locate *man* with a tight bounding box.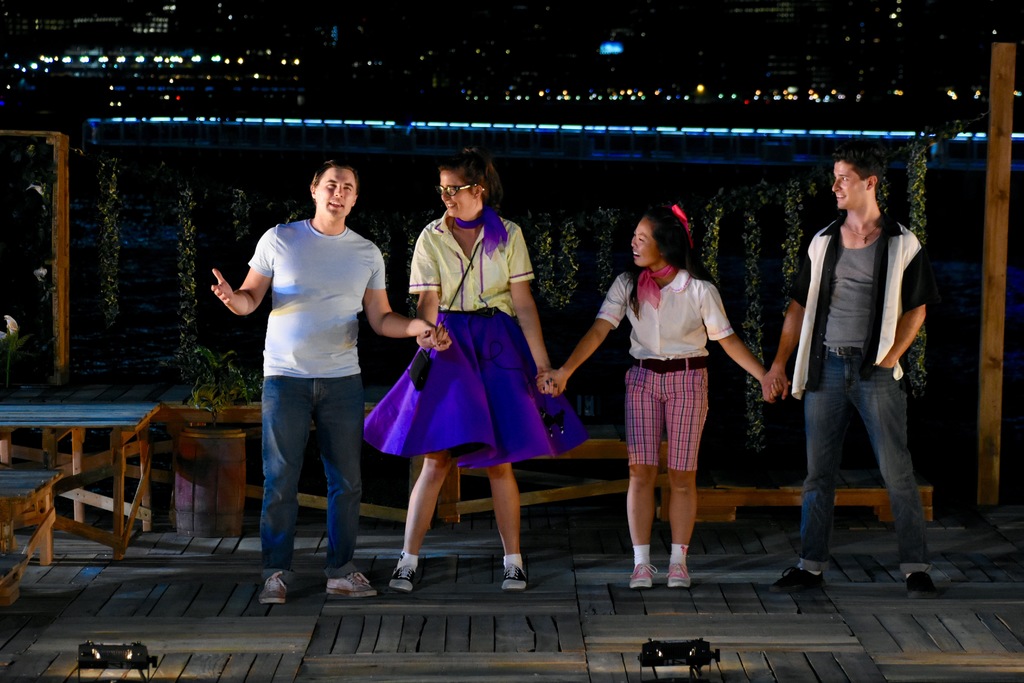
[x1=764, y1=151, x2=931, y2=595].
